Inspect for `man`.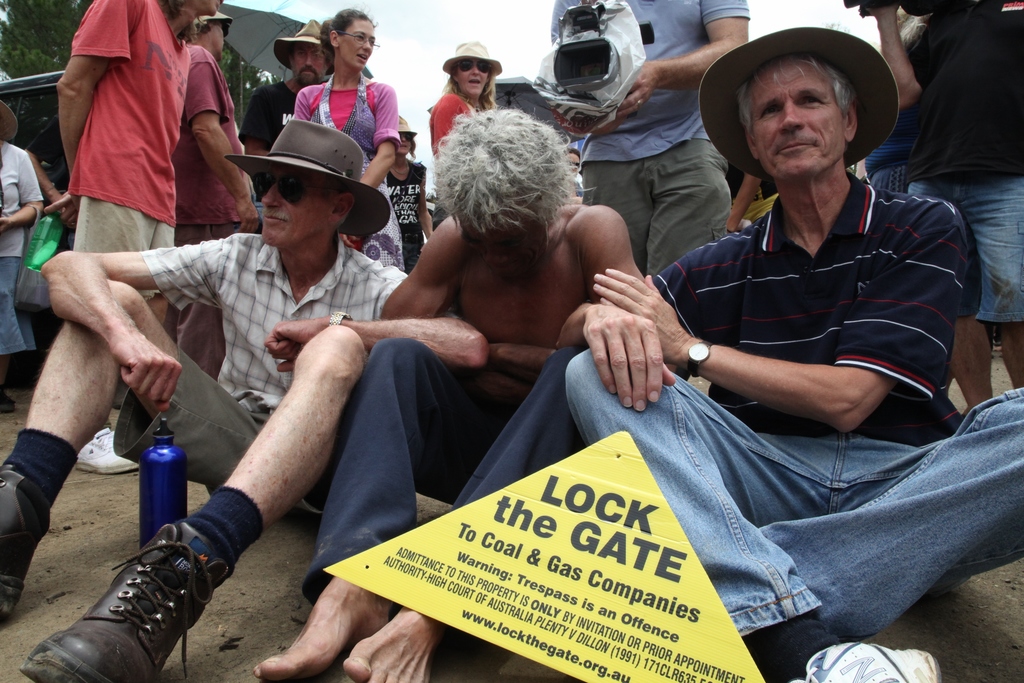
Inspection: l=236, t=13, r=329, b=177.
